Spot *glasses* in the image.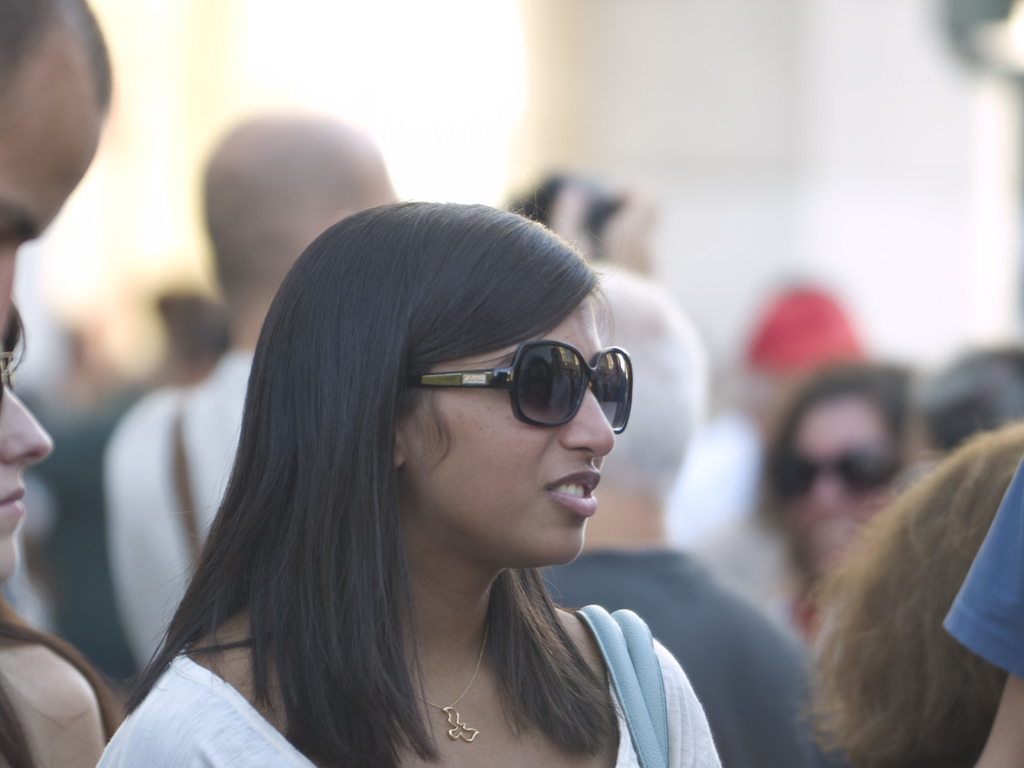
*glasses* found at select_region(404, 333, 642, 437).
